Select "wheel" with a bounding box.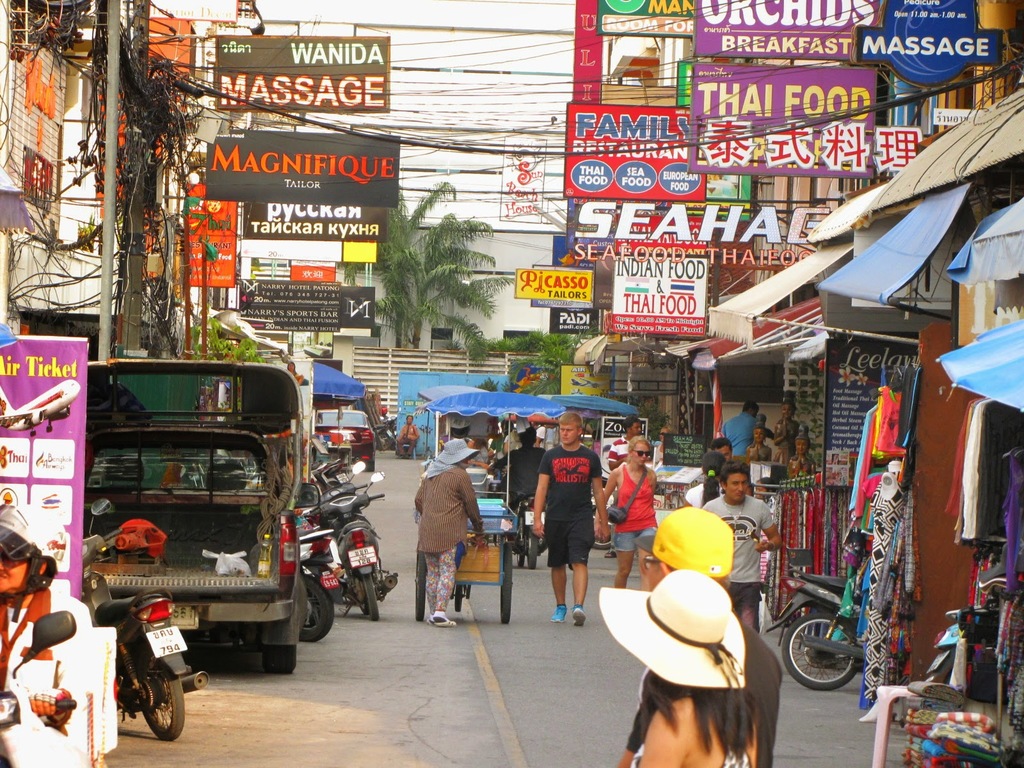
(x1=375, y1=433, x2=390, y2=450).
